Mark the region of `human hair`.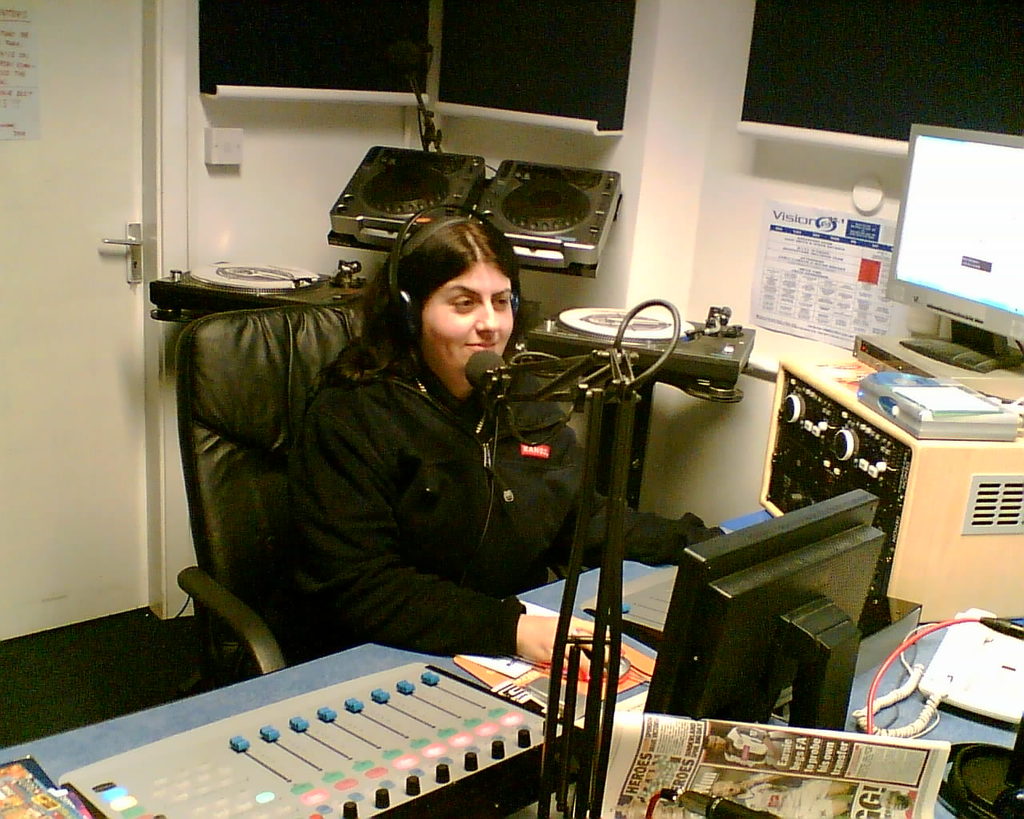
Region: [left=346, top=218, right=533, bottom=410].
